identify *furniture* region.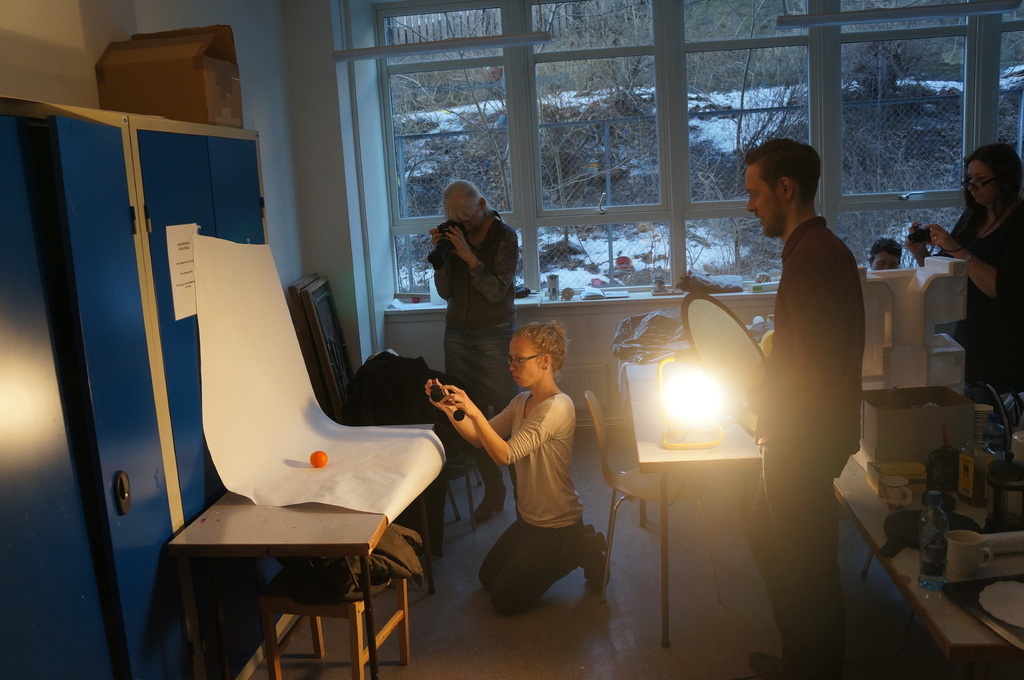
Region: region(623, 335, 766, 649).
